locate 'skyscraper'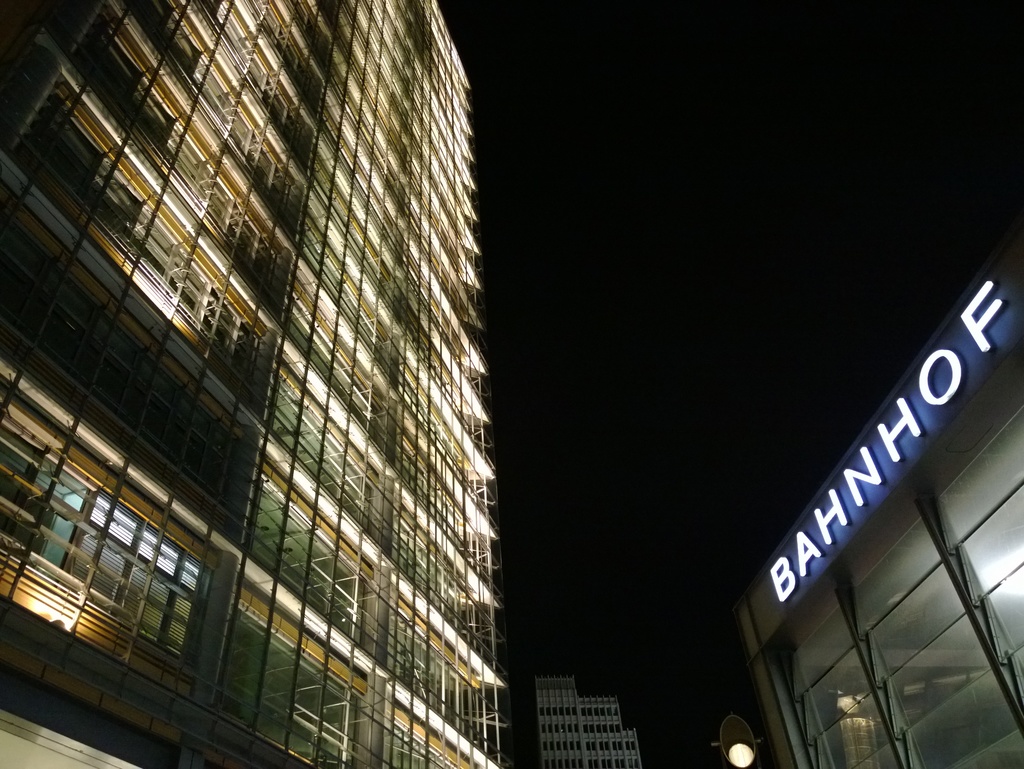
[33, 0, 531, 768]
